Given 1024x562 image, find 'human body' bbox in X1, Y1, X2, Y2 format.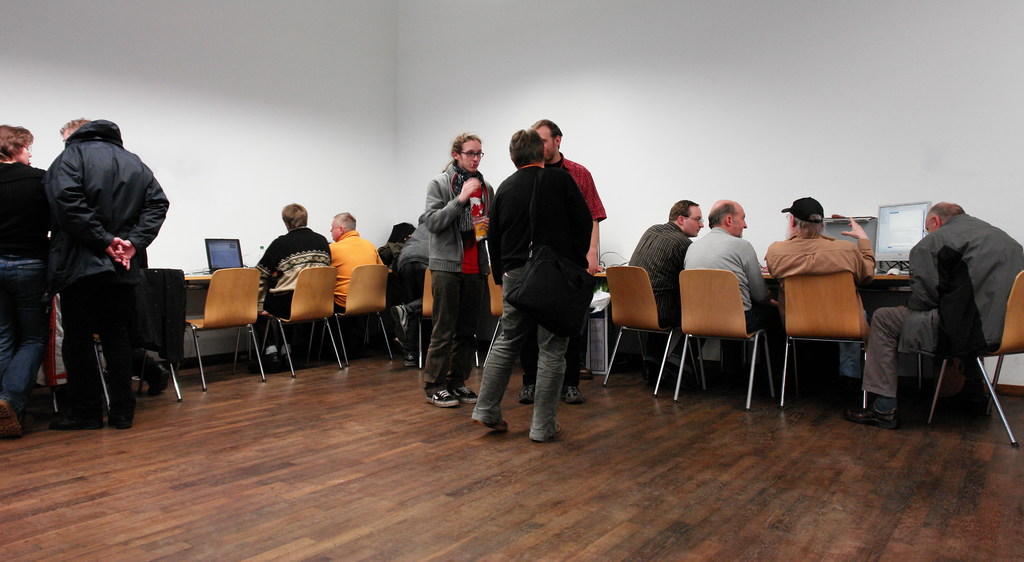
758, 214, 876, 381.
